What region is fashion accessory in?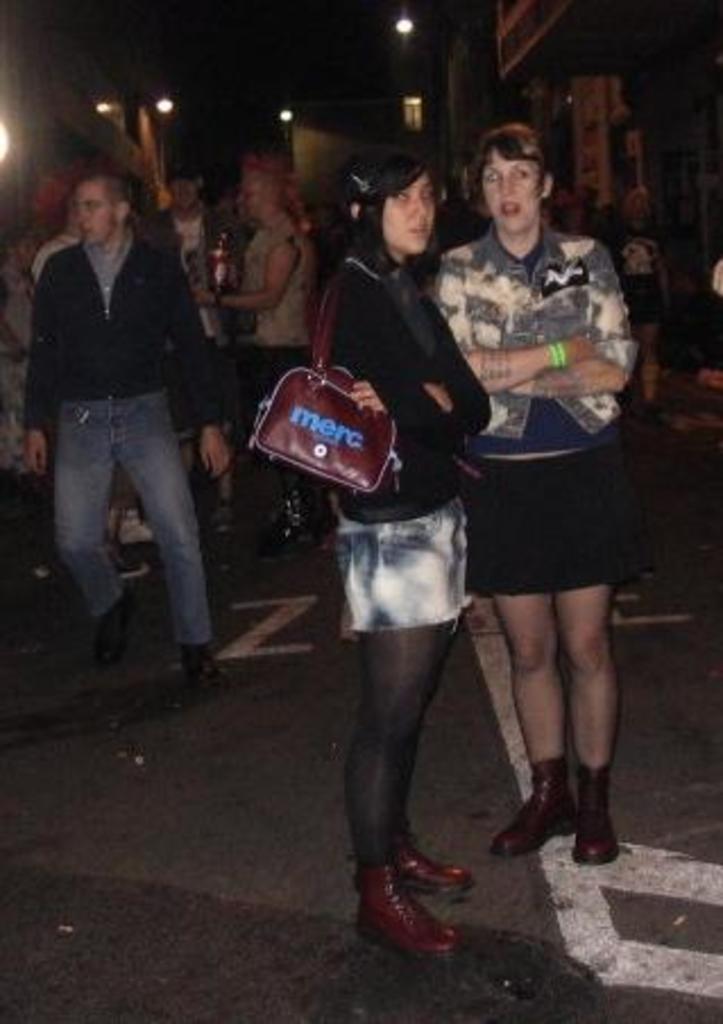
{"left": 410, "top": 838, "right": 469, "bottom": 899}.
